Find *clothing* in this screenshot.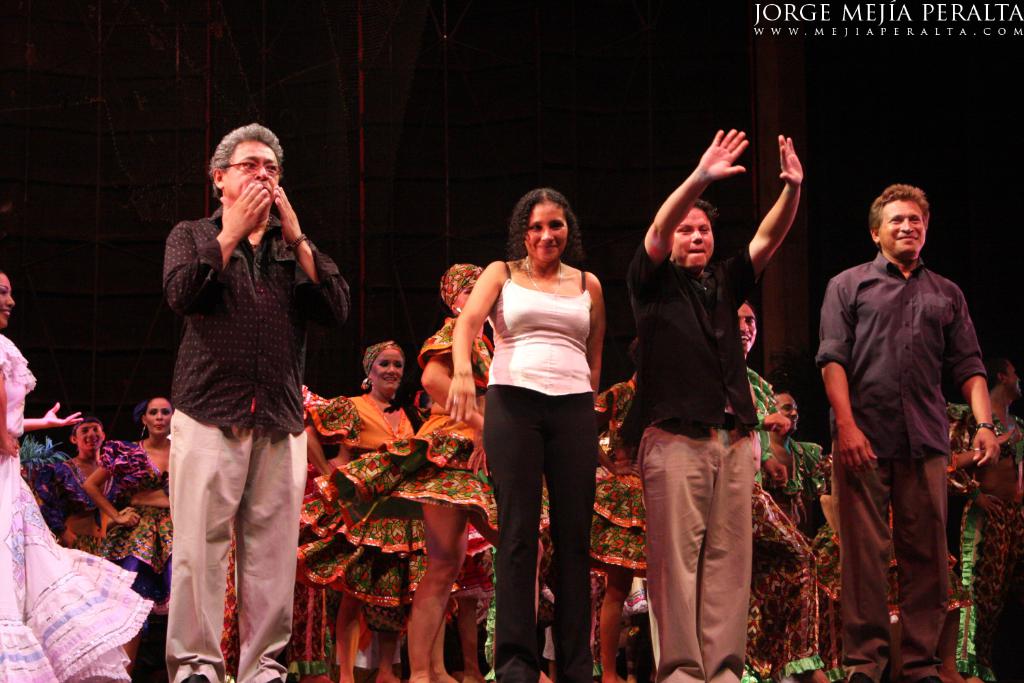
The bounding box for *clothing* is <bbox>494, 249, 601, 682</bbox>.
